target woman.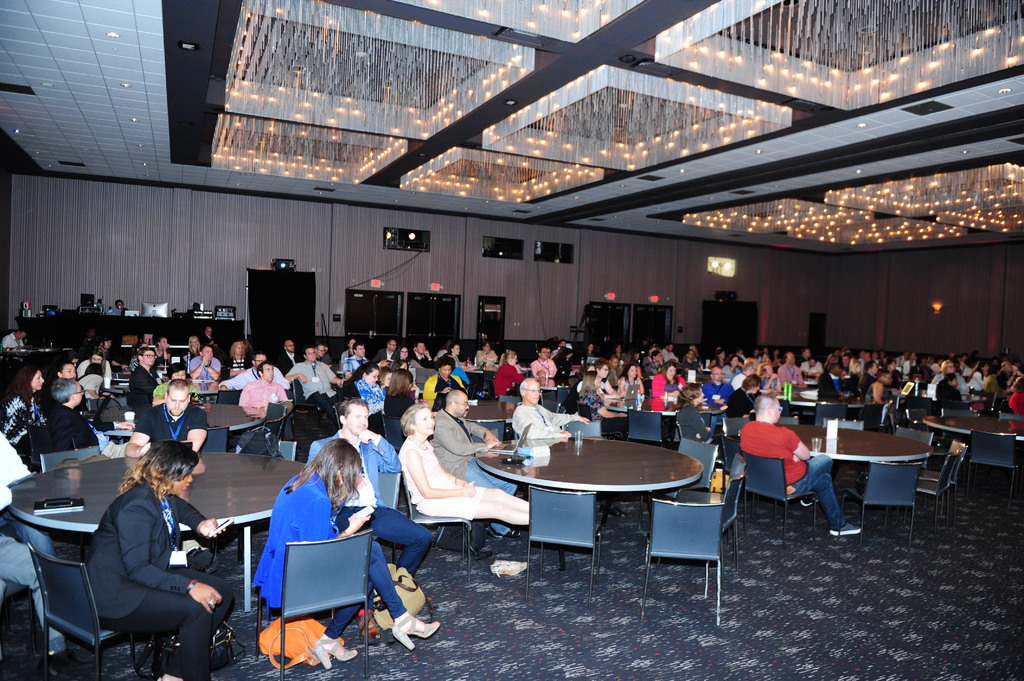
Target region: x1=972 y1=360 x2=984 y2=393.
